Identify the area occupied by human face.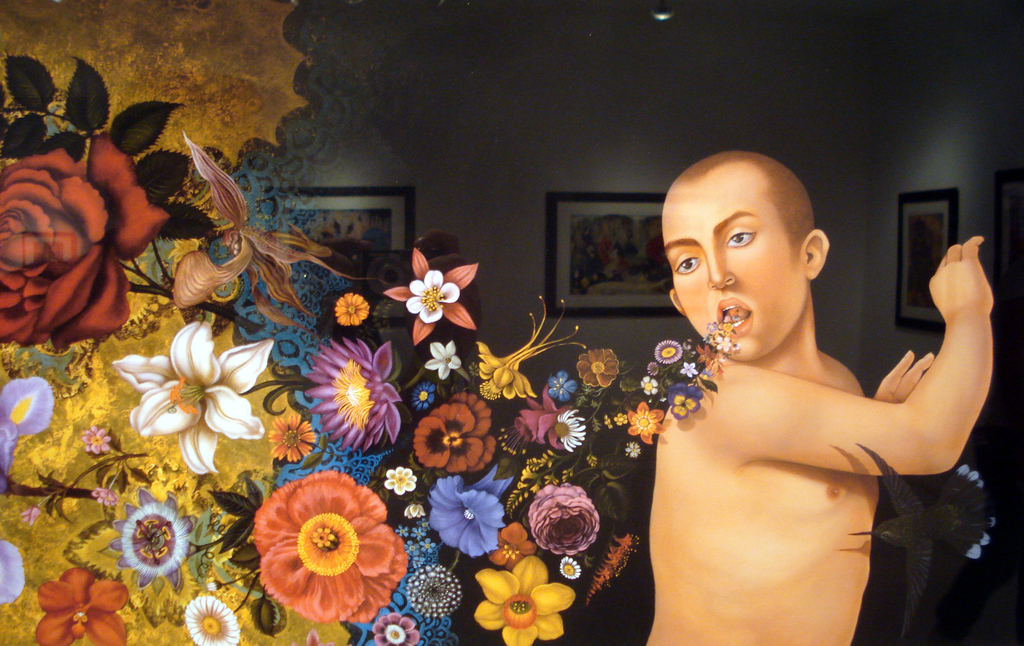
Area: Rect(666, 177, 803, 359).
